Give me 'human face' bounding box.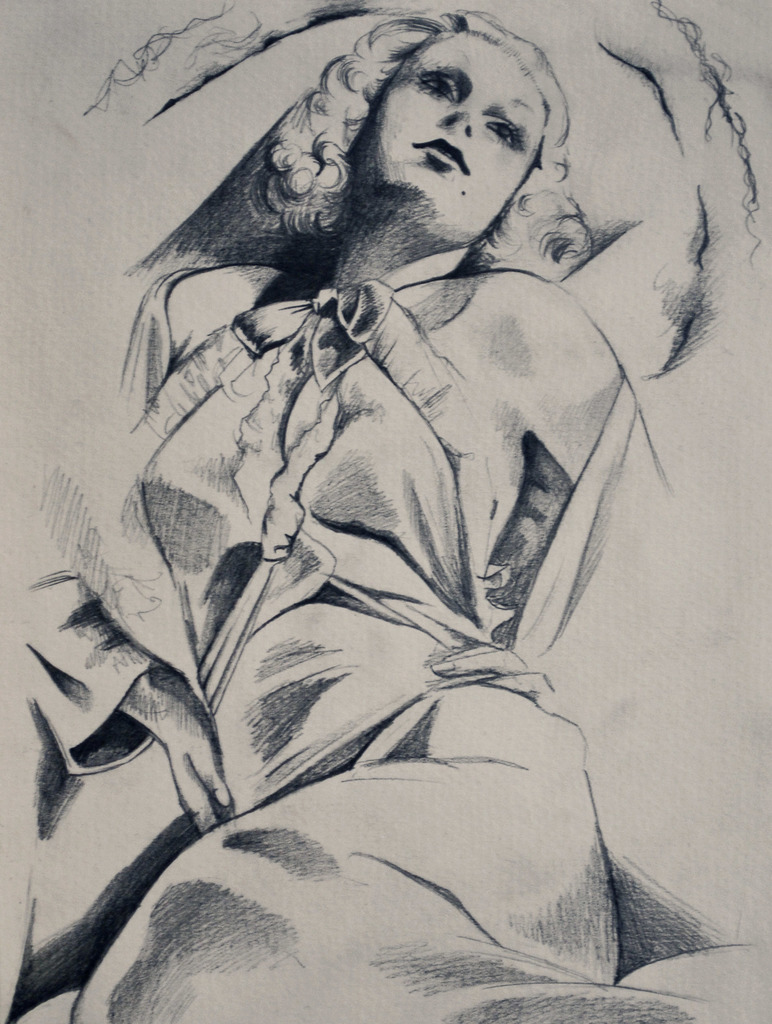
{"left": 376, "top": 33, "right": 548, "bottom": 248}.
